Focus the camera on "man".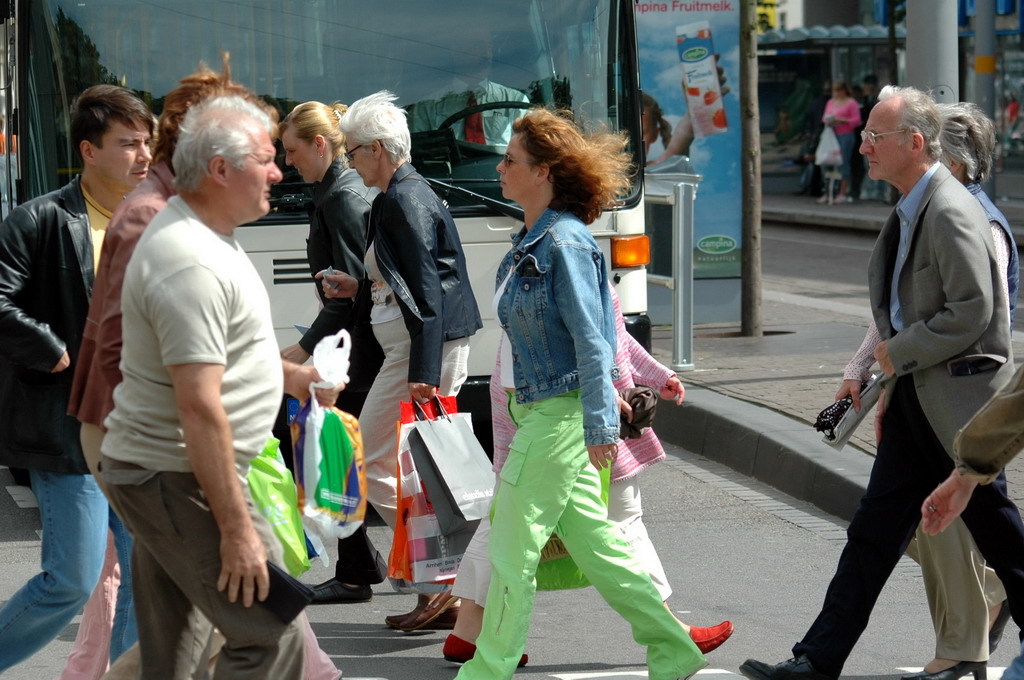
Focus region: {"x1": 739, "y1": 82, "x2": 1023, "y2": 679}.
